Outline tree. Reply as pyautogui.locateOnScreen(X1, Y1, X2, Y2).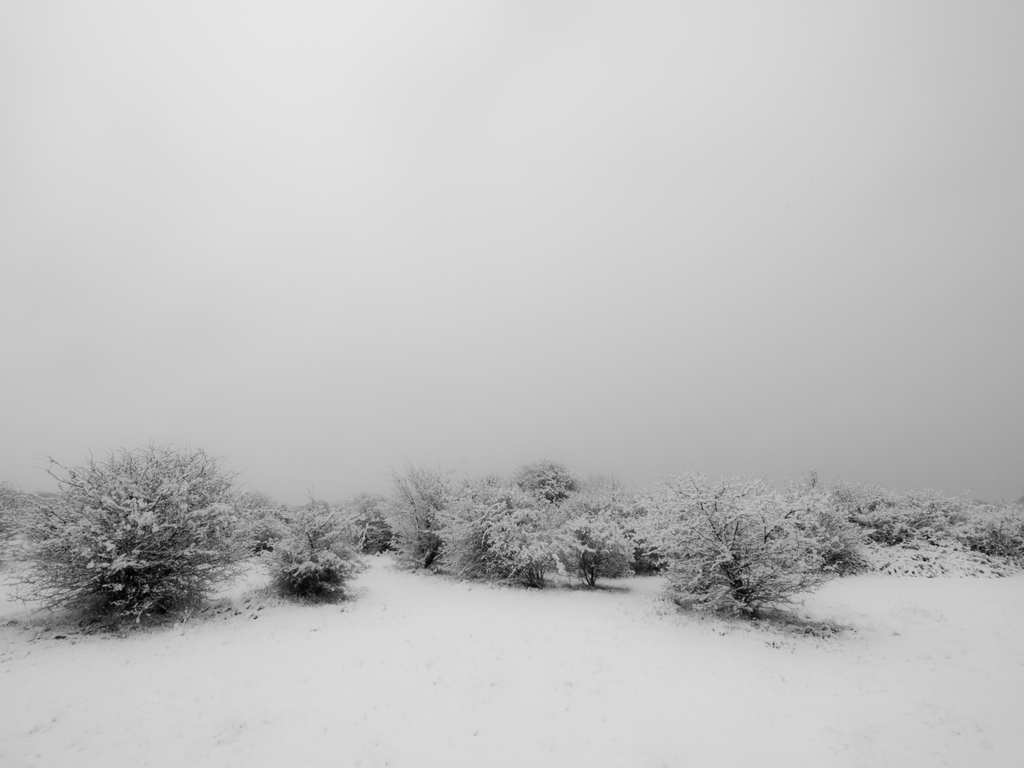
pyautogui.locateOnScreen(626, 468, 794, 614).
